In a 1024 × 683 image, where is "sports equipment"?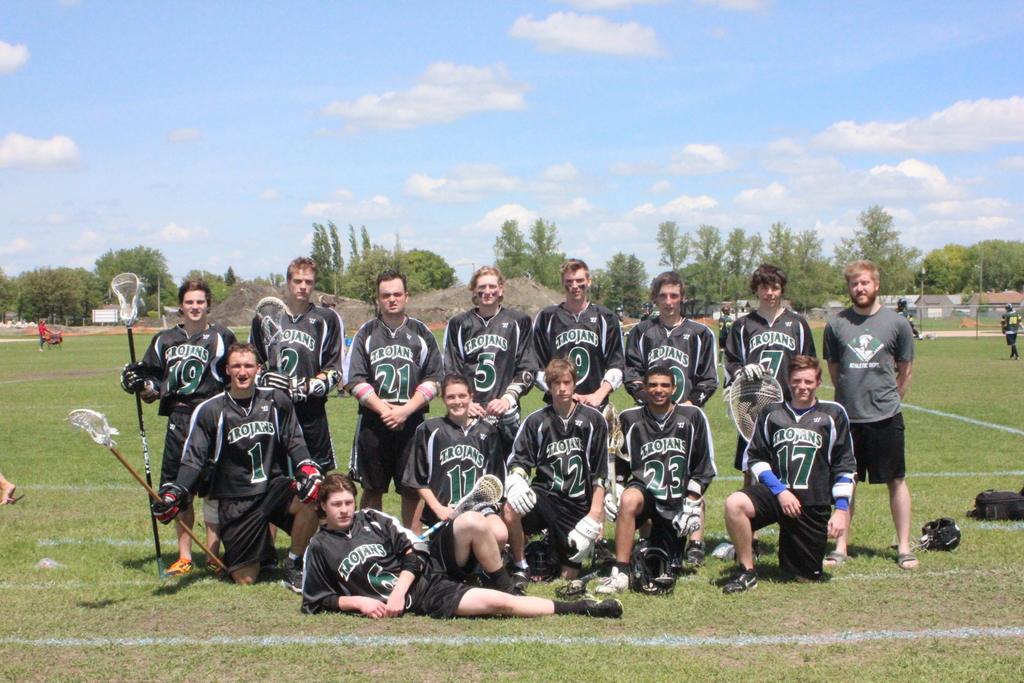
BBox(721, 562, 755, 594).
